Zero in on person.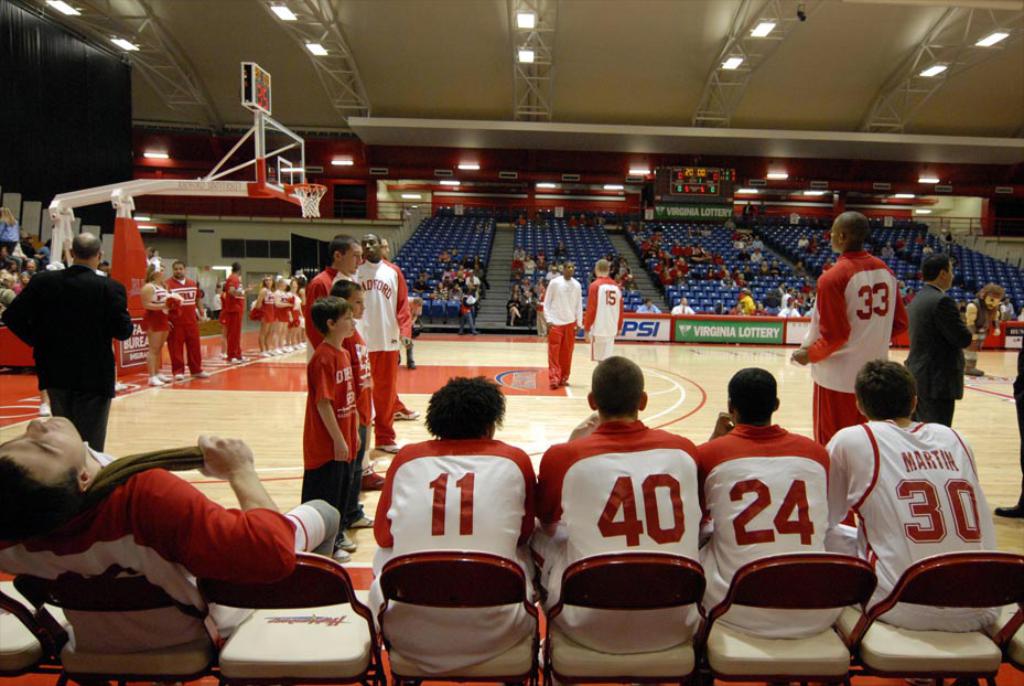
Zeroed in: 143, 265, 175, 383.
